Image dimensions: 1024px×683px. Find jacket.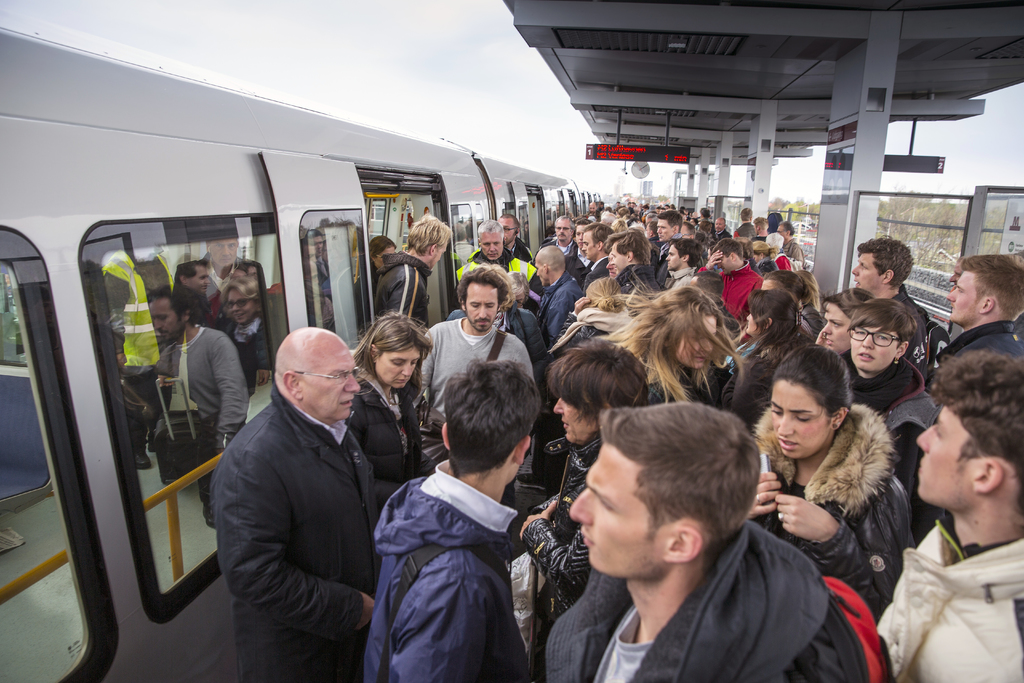
340:370:429:498.
